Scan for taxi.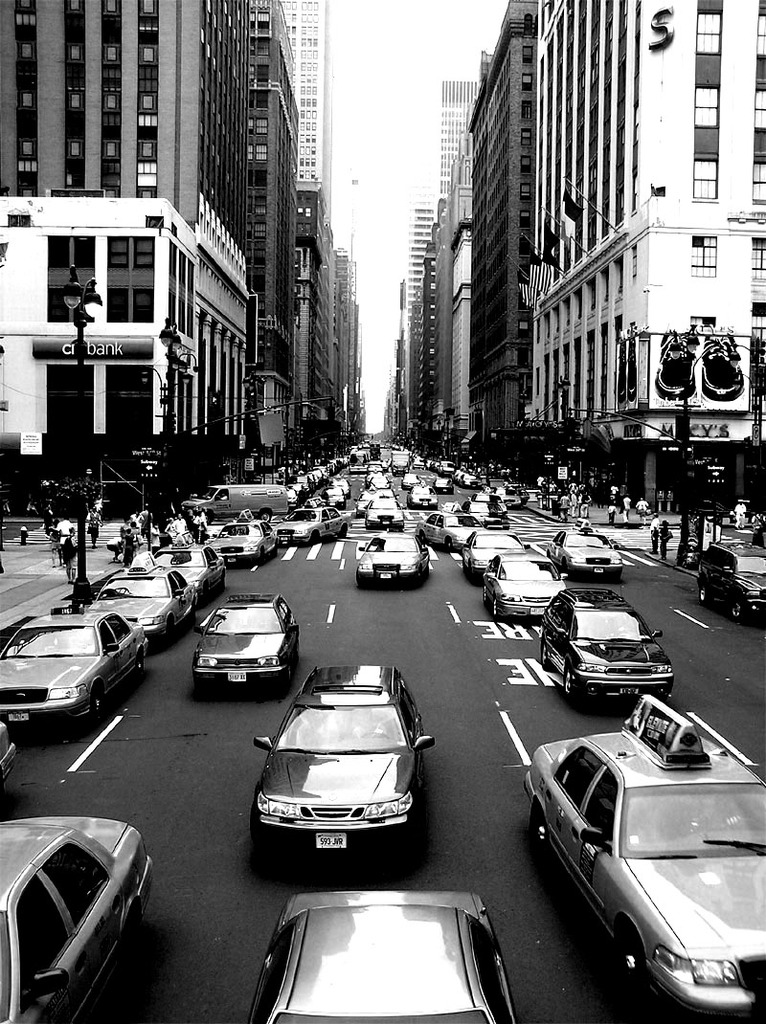
Scan result: (left=208, top=505, right=283, bottom=562).
